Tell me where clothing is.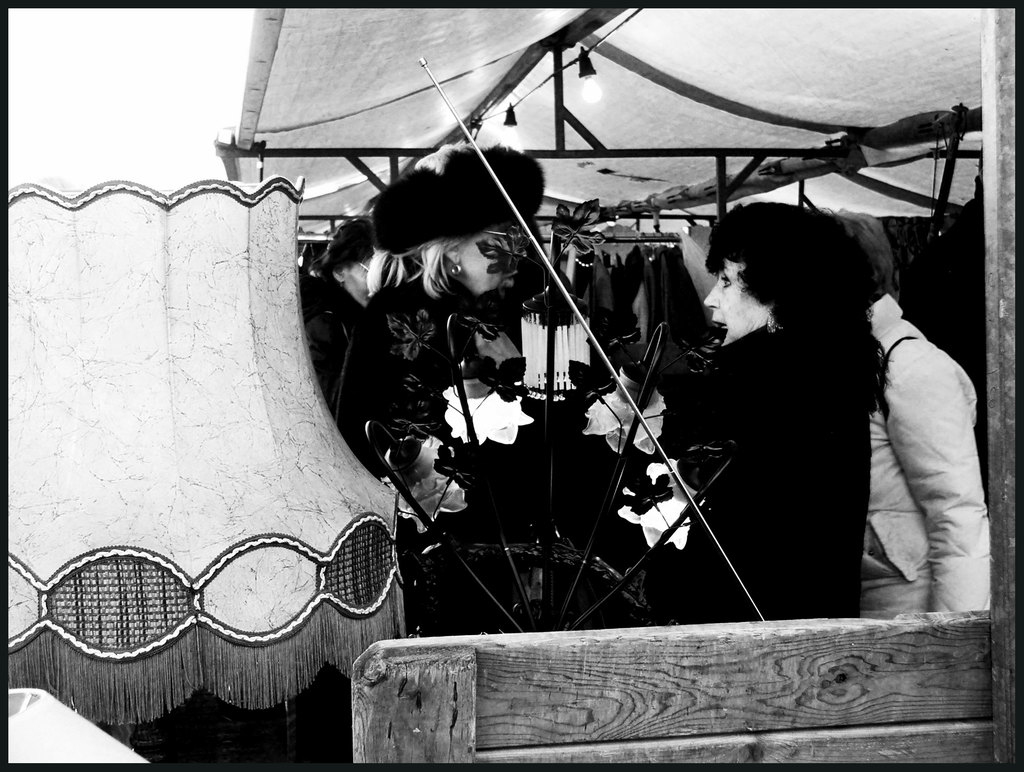
clothing is at box(654, 319, 874, 617).
